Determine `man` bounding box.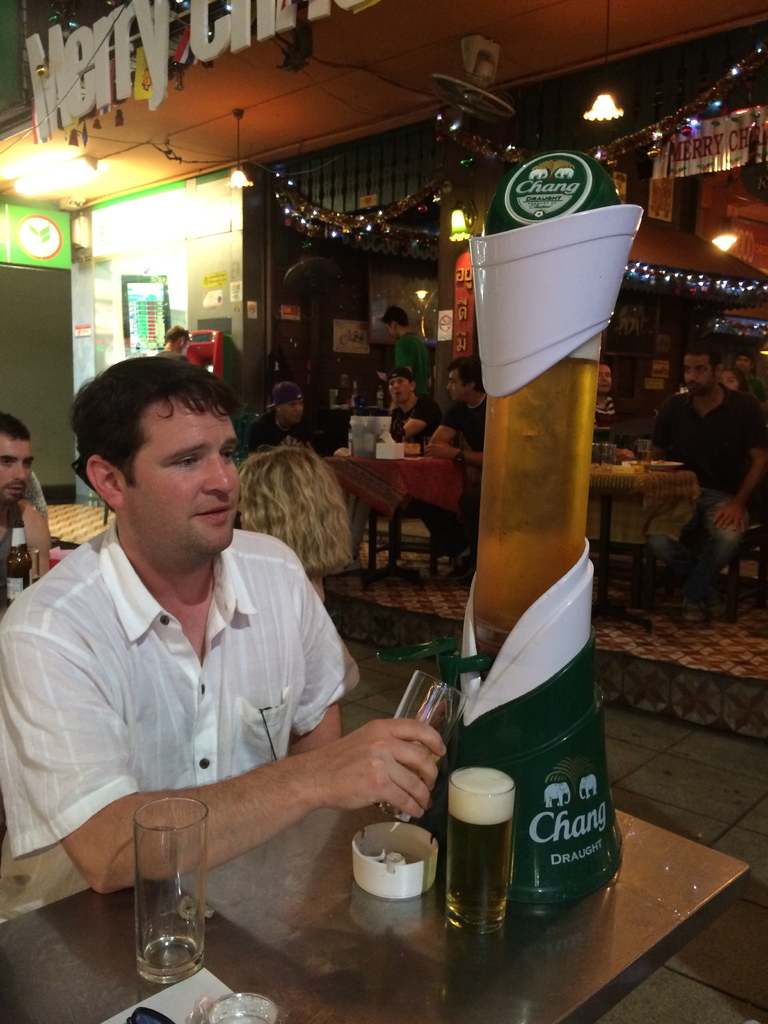
Determined: [left=21, top=343, right=414, bottom=961].
